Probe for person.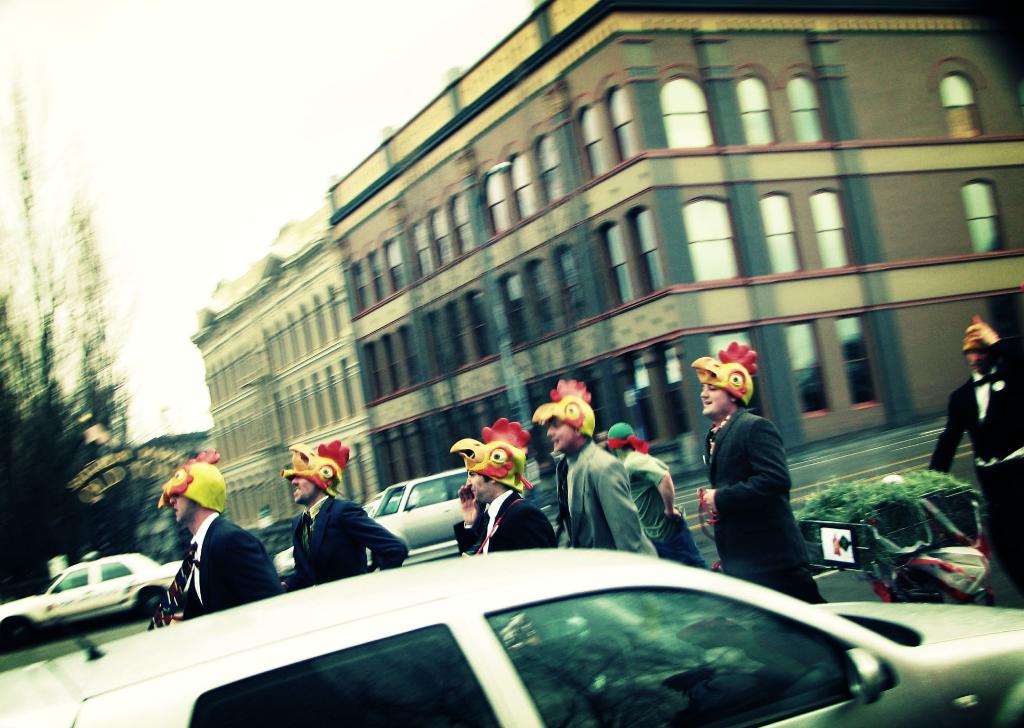
Probe result: (x1=925, y1=315, x2=1023, y2=596).
